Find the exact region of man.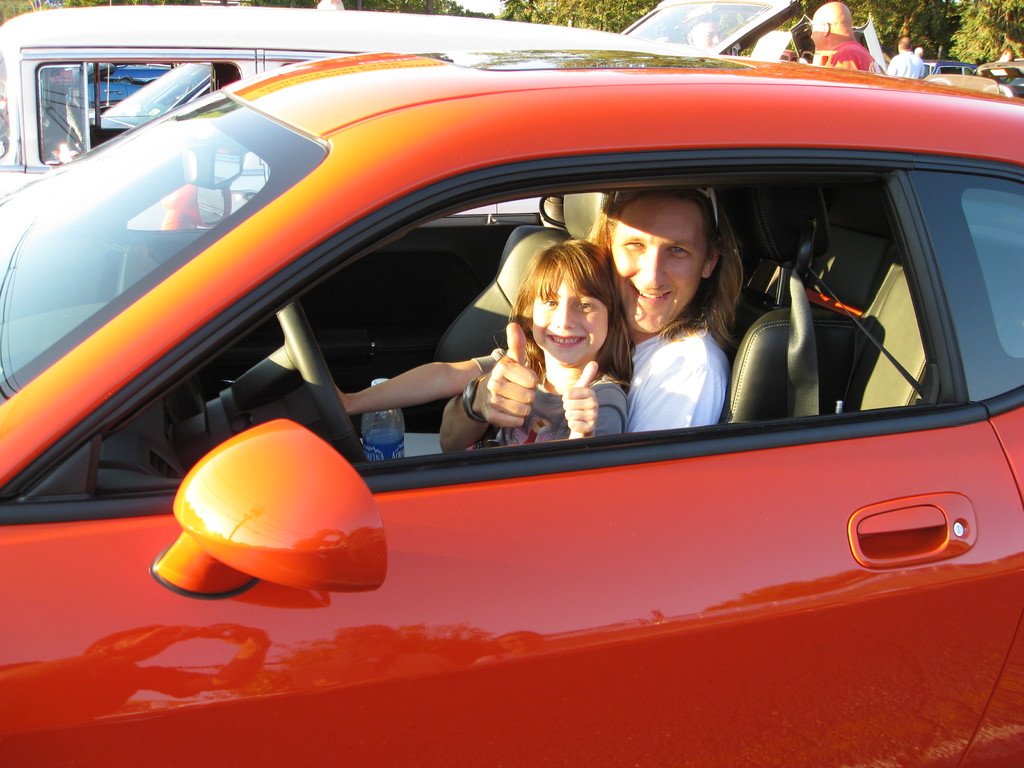
Exact region: 680,12,726,49.
